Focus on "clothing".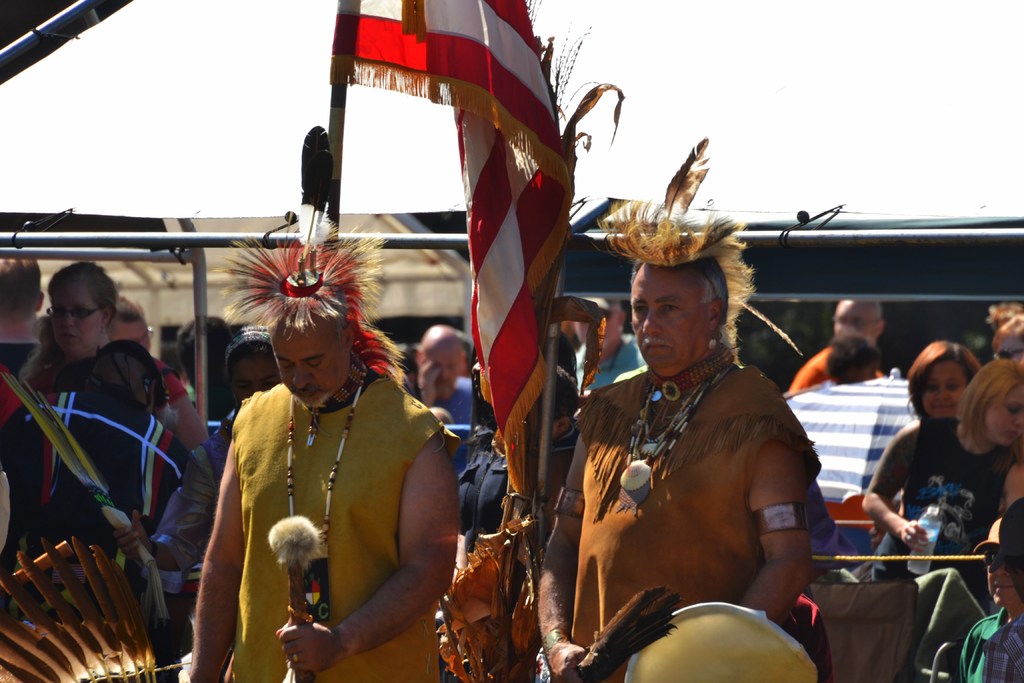
Focused at [0, 336, 41, 374].
